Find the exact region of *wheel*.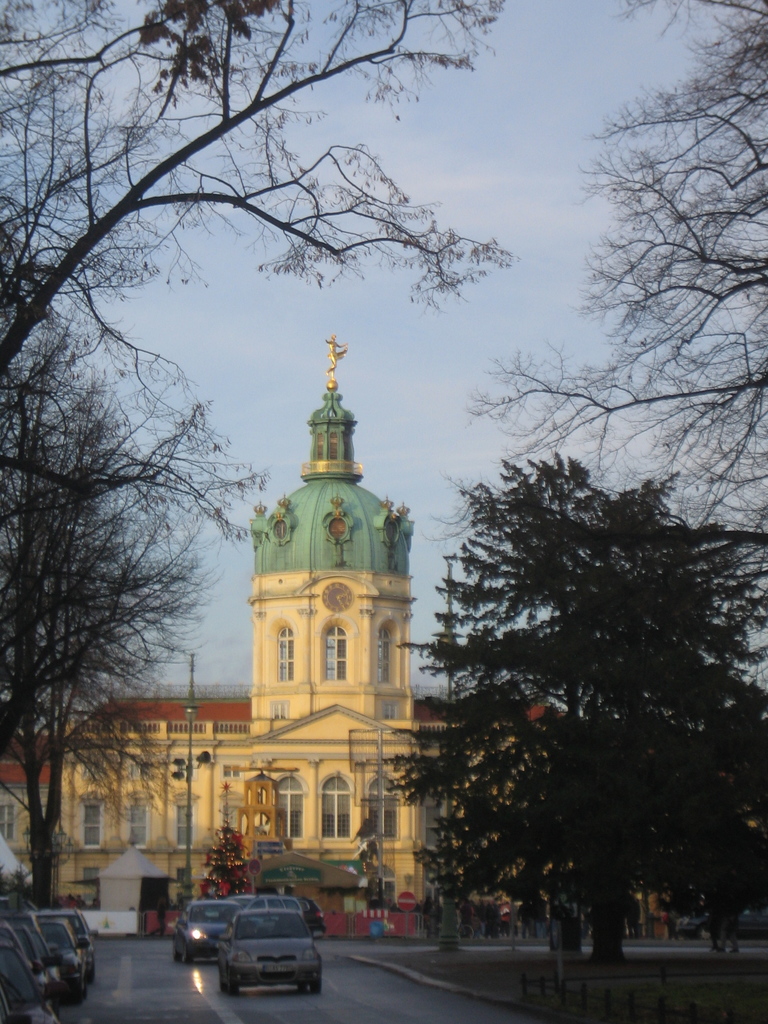
Exact region: pyautogui.locateOnScreen(184, 950, 195, 964).
